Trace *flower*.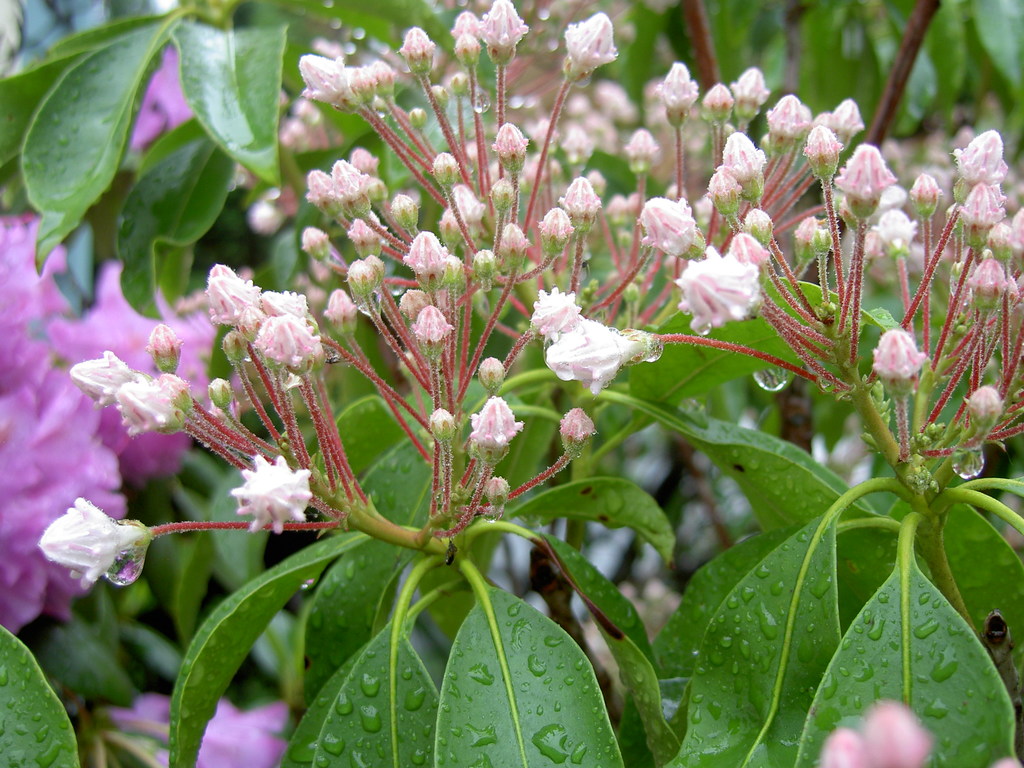
Traced to left=120, top=694, right=298, bottom=767.
